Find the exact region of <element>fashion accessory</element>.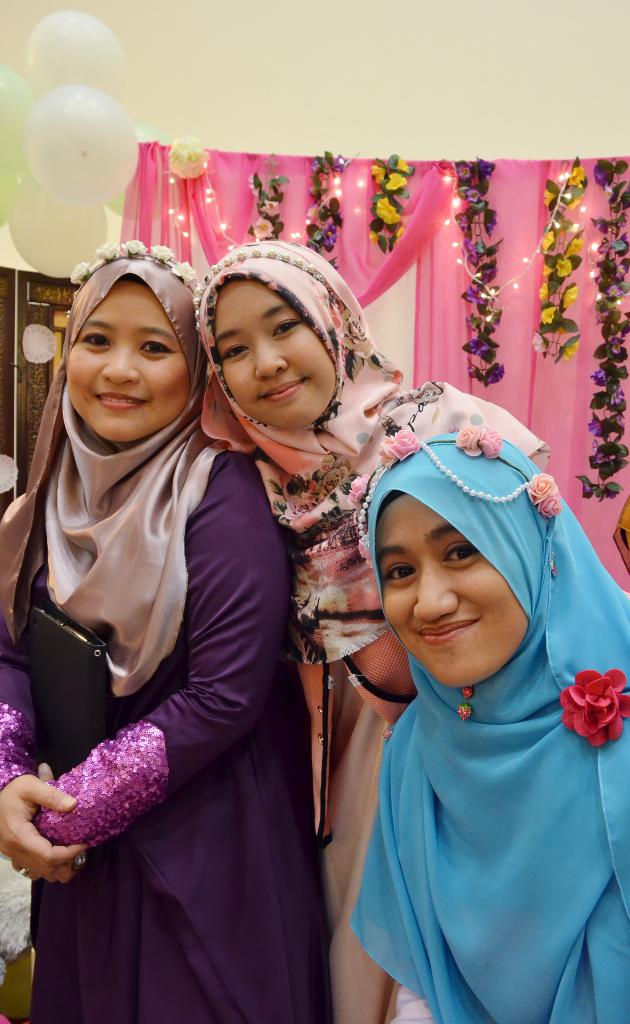
Exact region: select_region(33, 717, 175, 853).
